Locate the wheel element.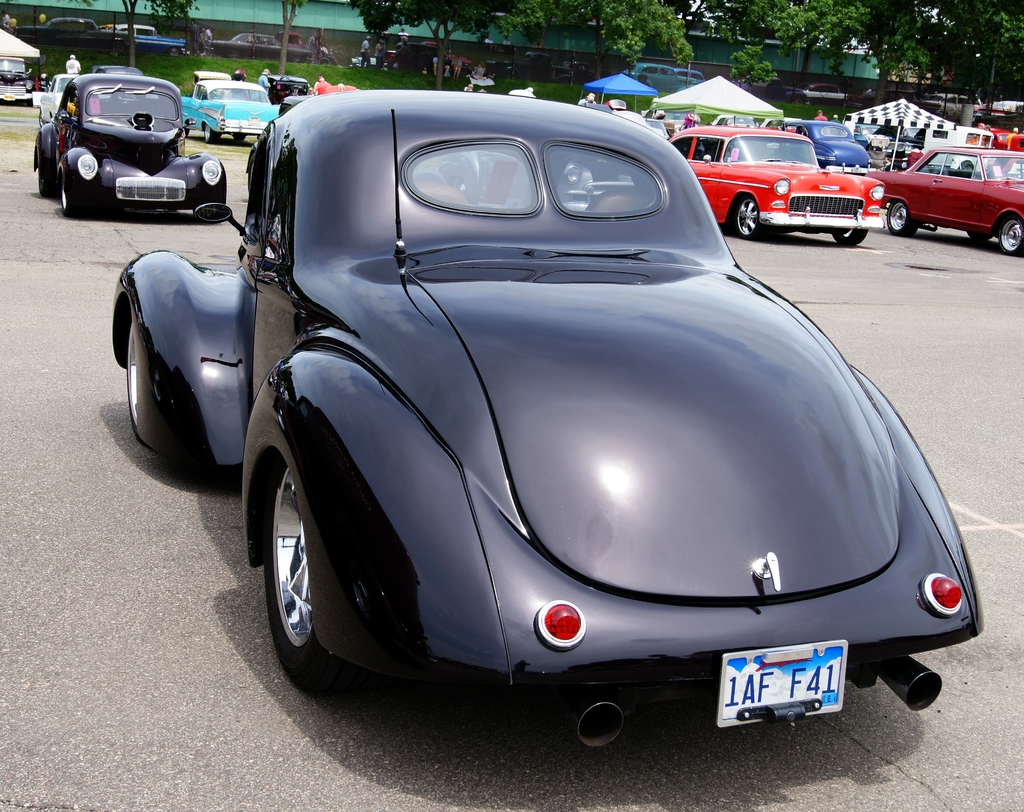
Element bbox: detection(833, 225, 863, 244).
